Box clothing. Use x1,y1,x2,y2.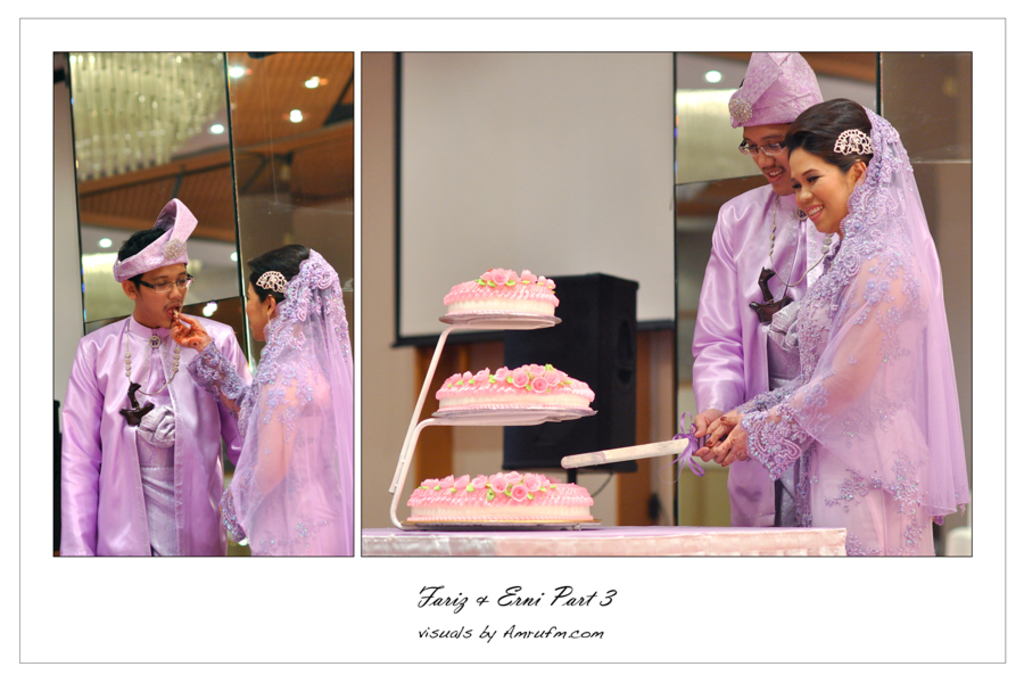
729,104,968,557.
